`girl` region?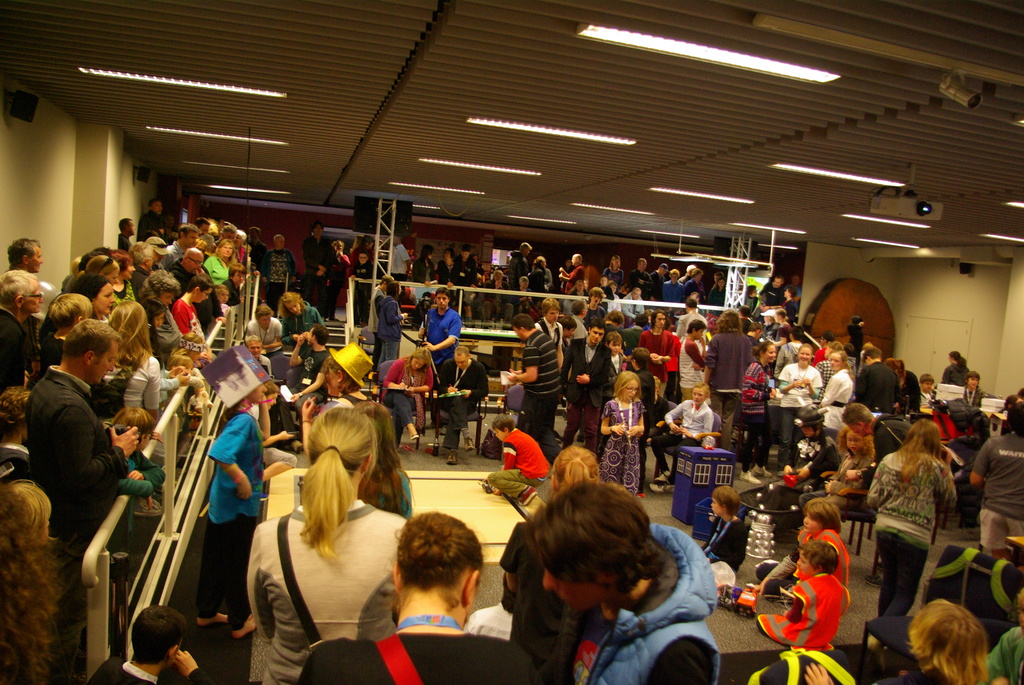
<region>0, 475, 70, 684</region>
